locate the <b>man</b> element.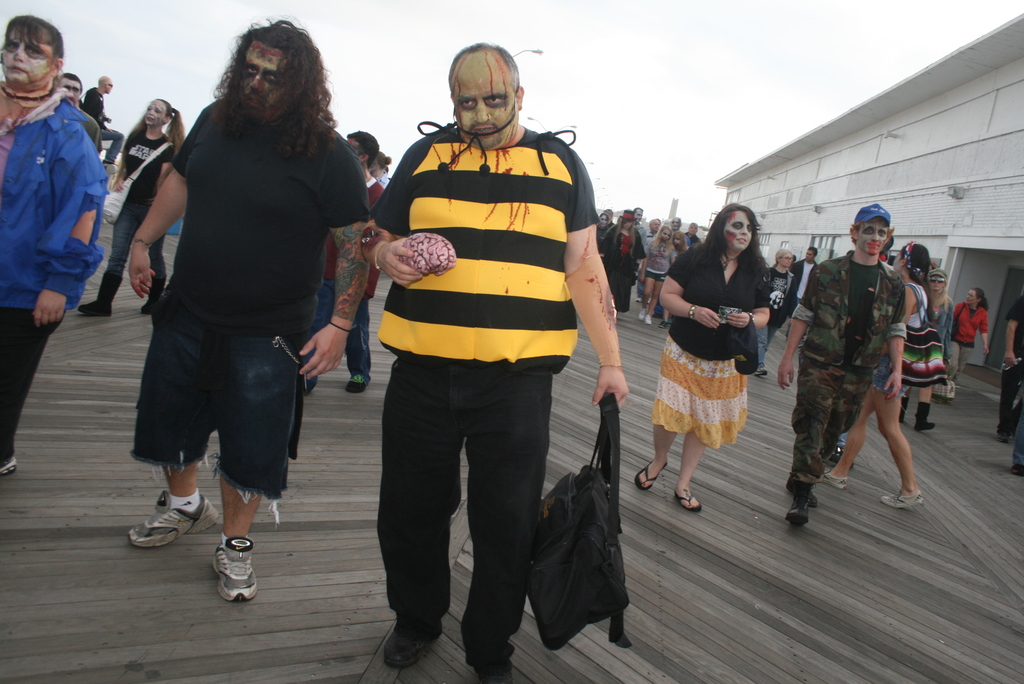
Element bbox: [778,251,815,332].
